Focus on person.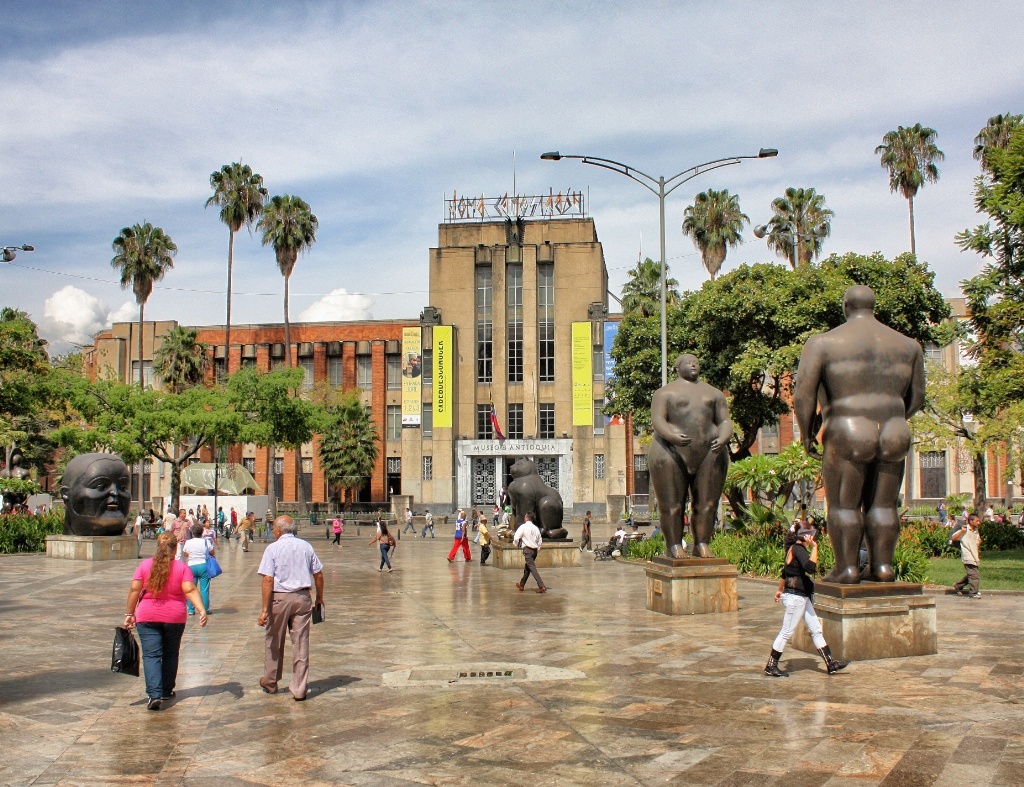
Focused at pyautogui.locateOnScreen(332, 513, 343, 549).
